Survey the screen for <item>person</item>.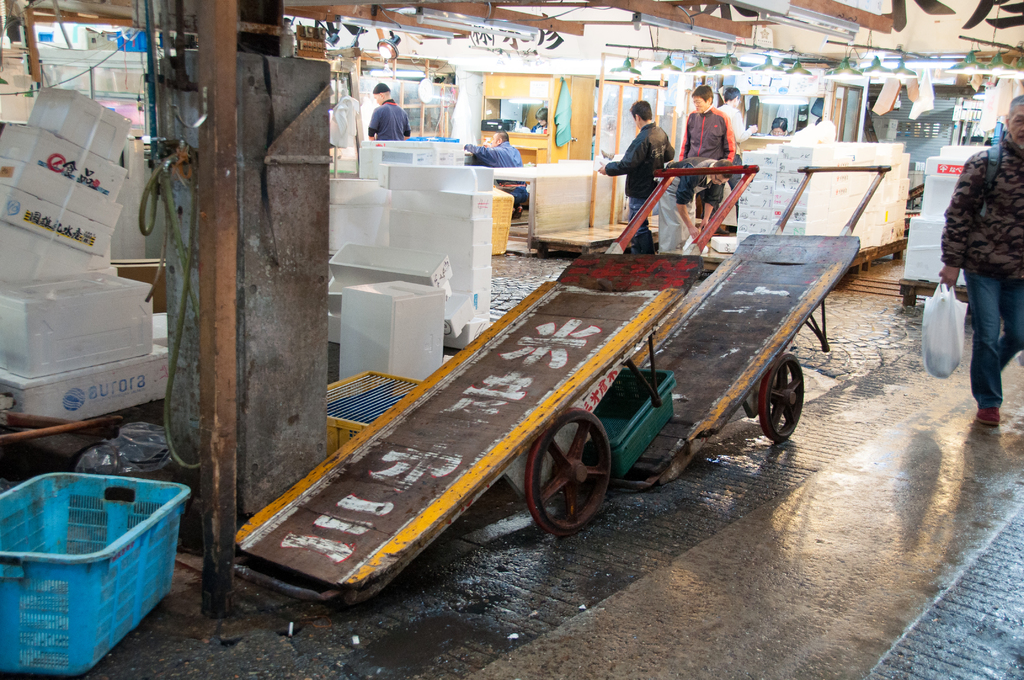
Survey found: region(600, 105, 671, 263).
